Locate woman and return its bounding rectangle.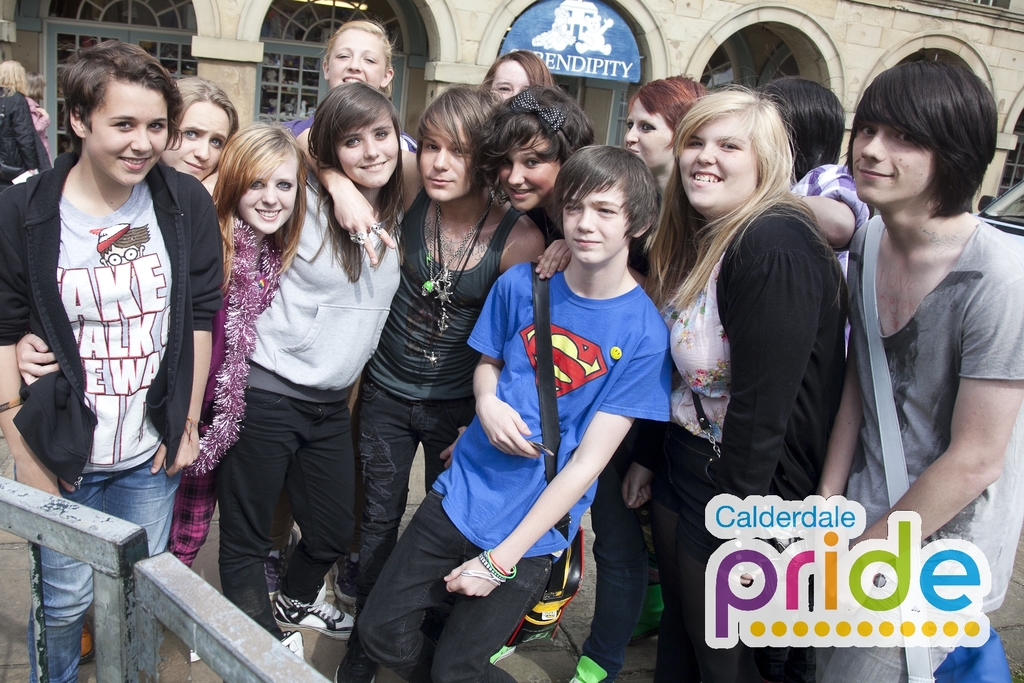
pyautogui.locateOnScreen(0, 60, 54, 168).
